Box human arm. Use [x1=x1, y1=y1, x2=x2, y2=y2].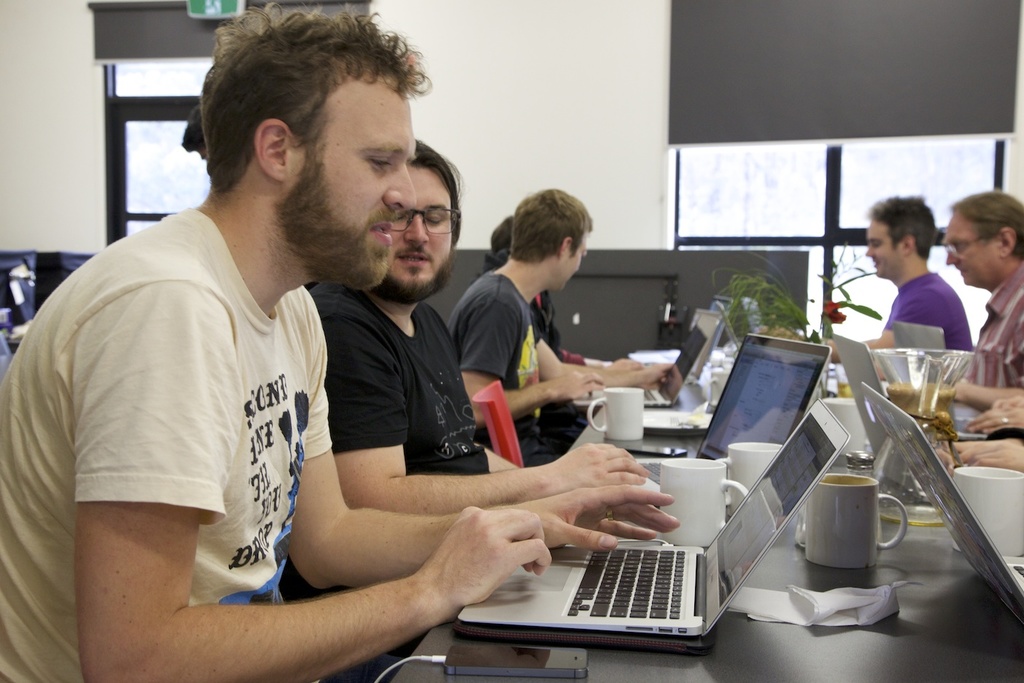
[x1=334, y1=316, x2=651, y2=509].
